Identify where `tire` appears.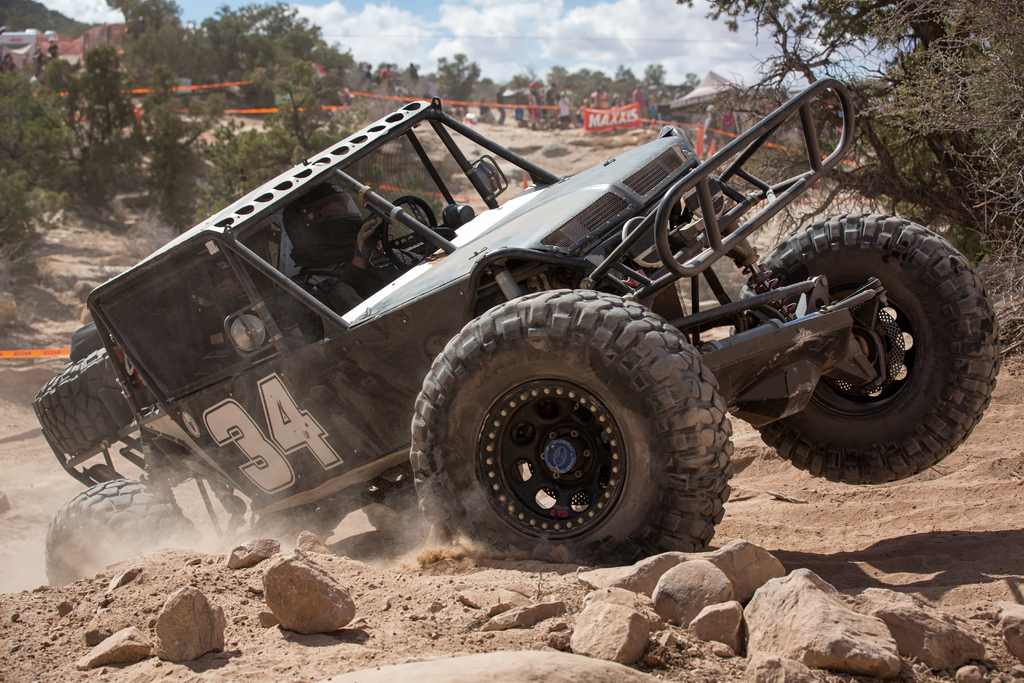
Appears at <bbox>409, 288, 733, 582</bbox>.
